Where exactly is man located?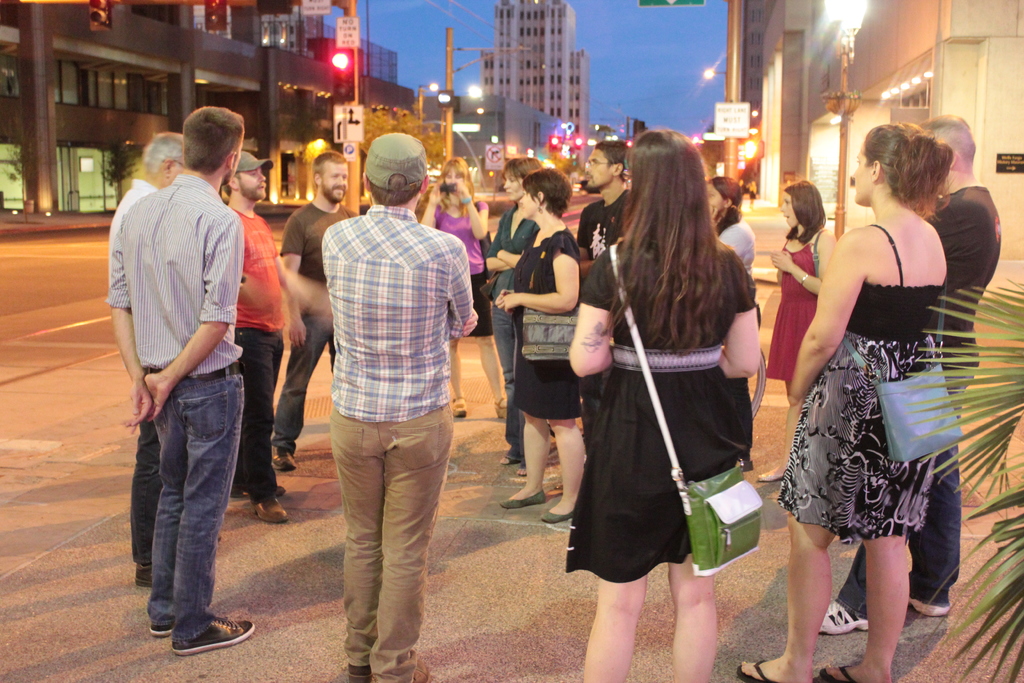
Its bounding box is 575 139 632 277.
